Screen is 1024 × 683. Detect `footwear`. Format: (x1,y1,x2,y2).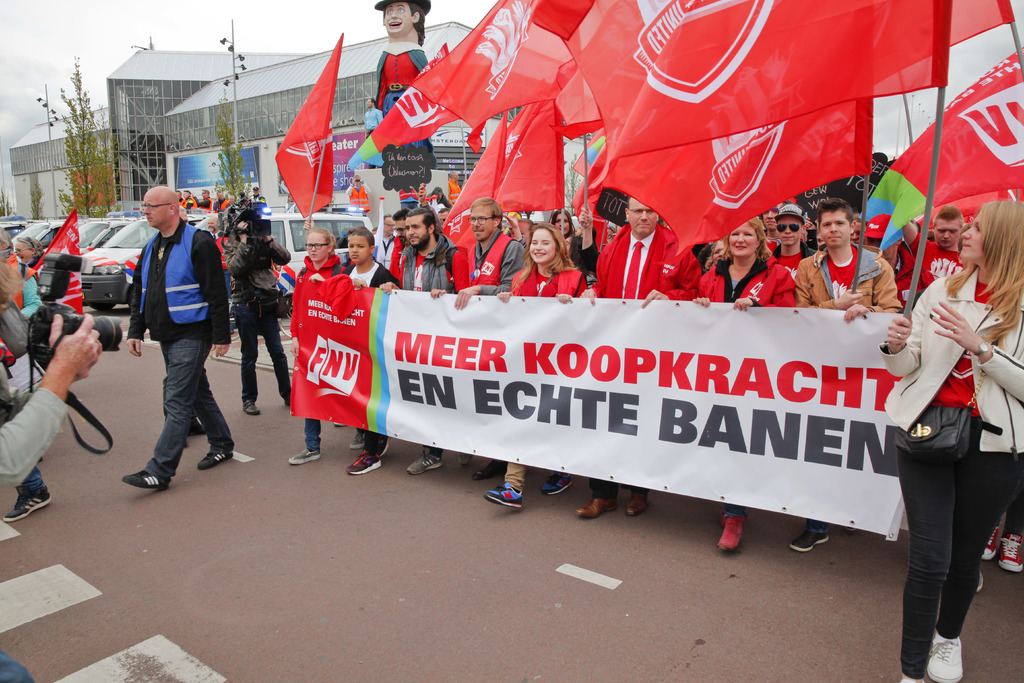
(288,445,320,463).
